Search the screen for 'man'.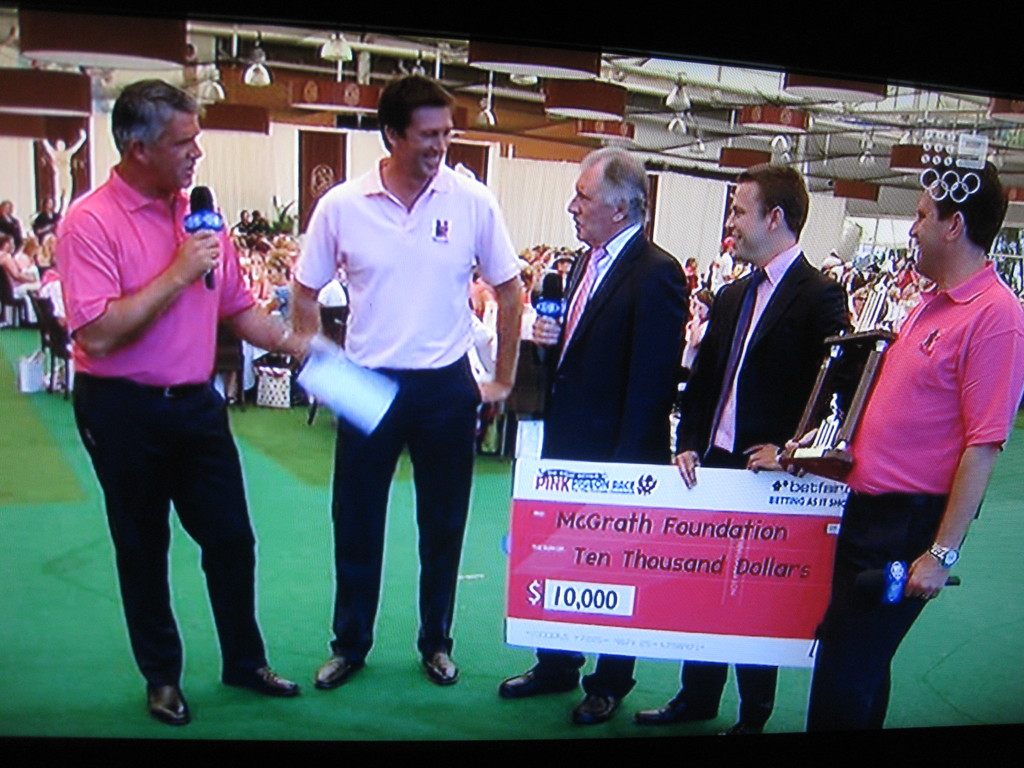
Found at region(668, 164, 856, 754).
